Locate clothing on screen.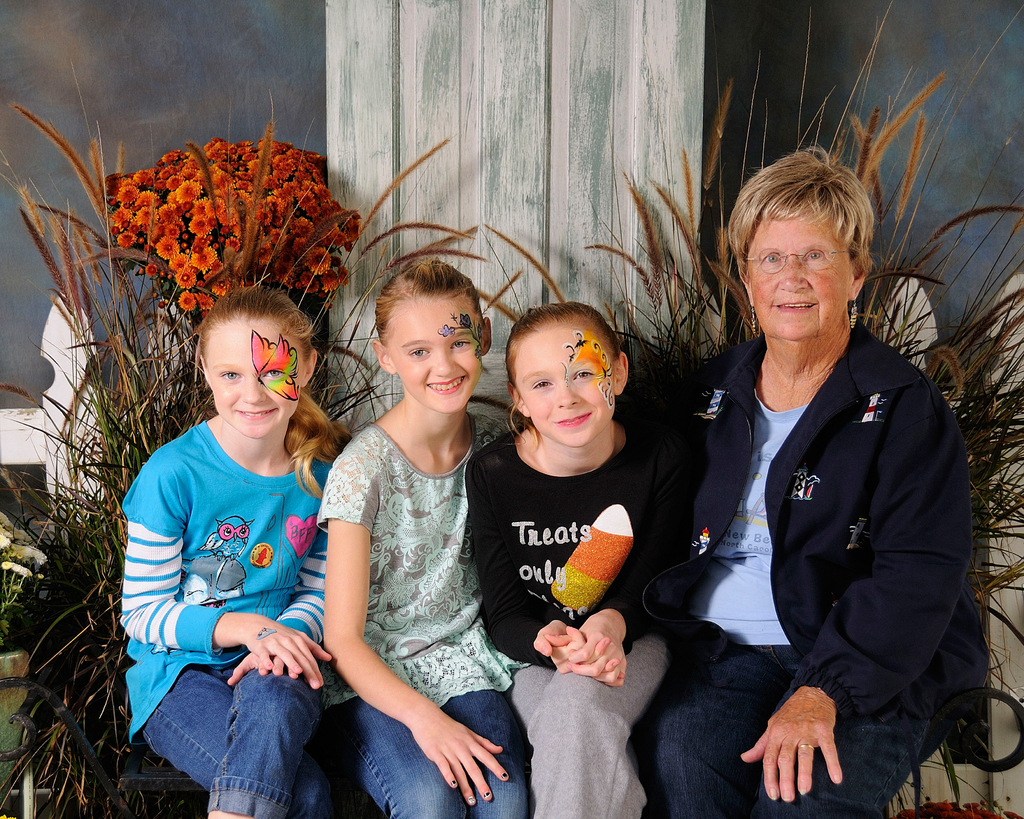
On screen at rect(460, 415, 689, 818).
